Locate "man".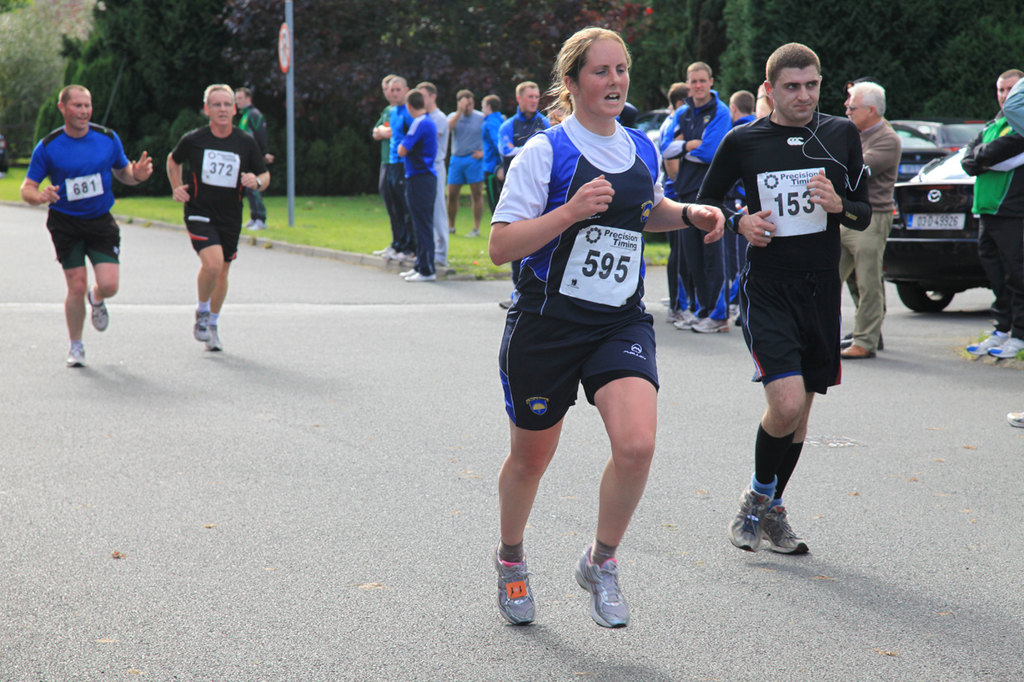
Bounding box: left=18, top=83, right=153, bottom=371.
